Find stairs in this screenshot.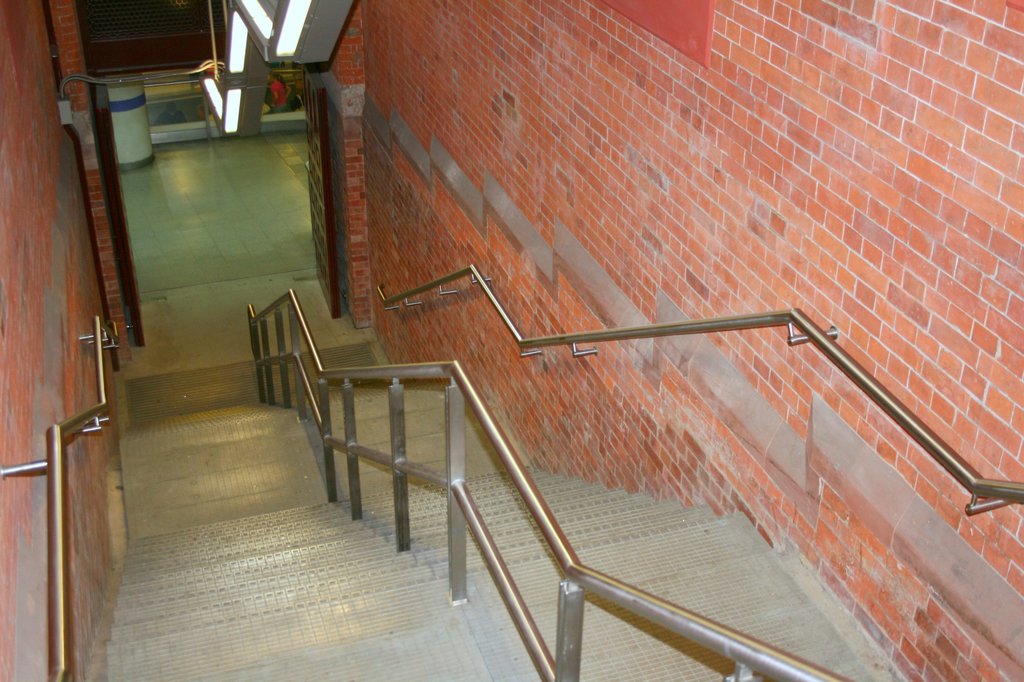
The bounding box for stairs is bbox=[97, 335, 879, 681].
